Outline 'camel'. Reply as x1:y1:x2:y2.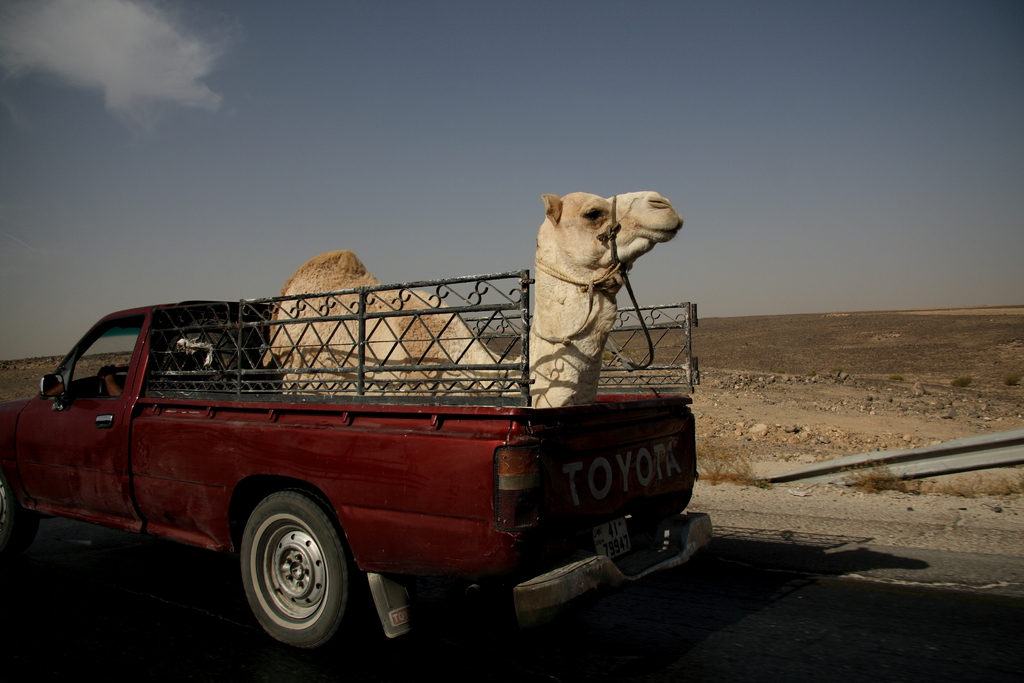
261:194:685:409.
